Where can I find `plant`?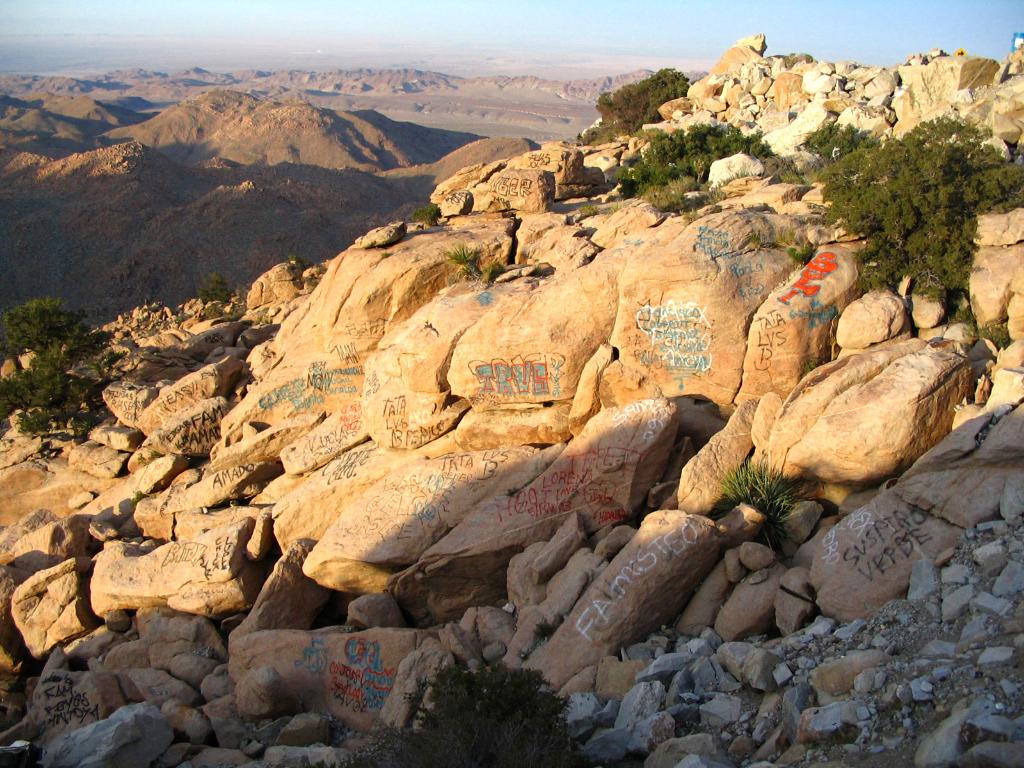
You can find it at box(707, 458, 816, 538).
